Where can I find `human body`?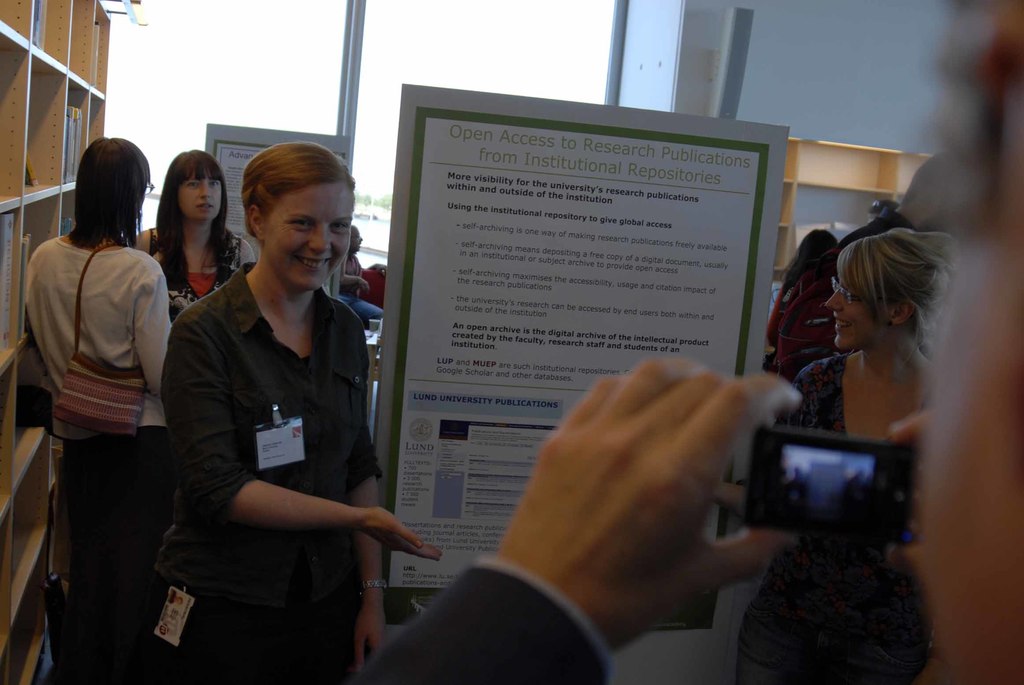
You can find it at {"left": 759, "top": 233, "right": 835, "bottom": 377}.
